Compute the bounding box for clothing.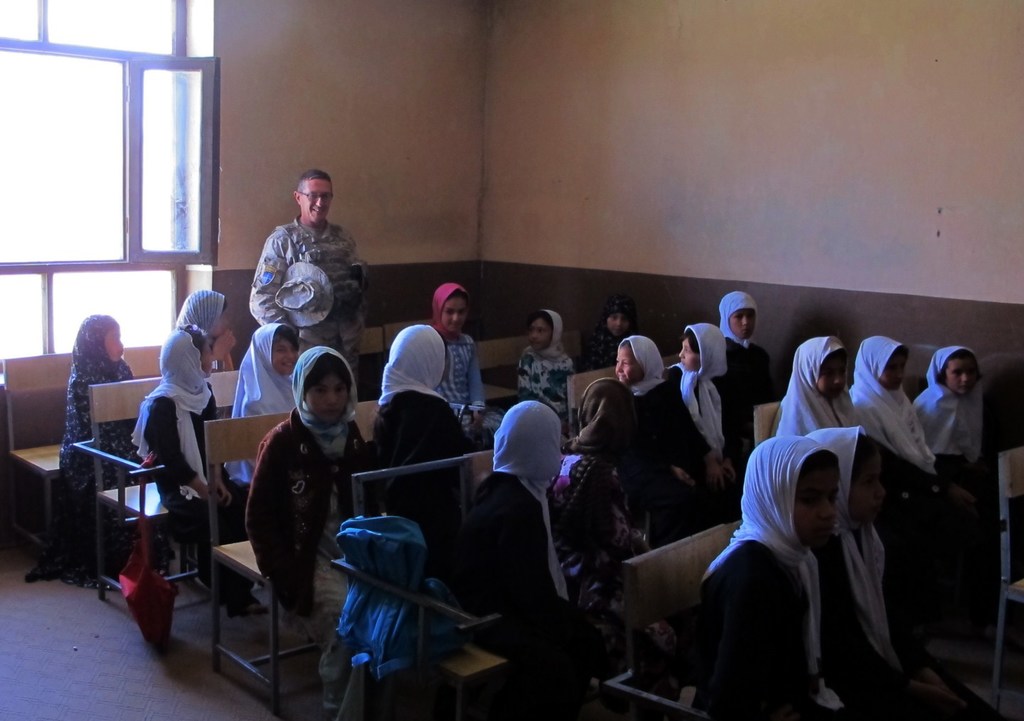
[left=140, top=331, right=259, bottom=613].
